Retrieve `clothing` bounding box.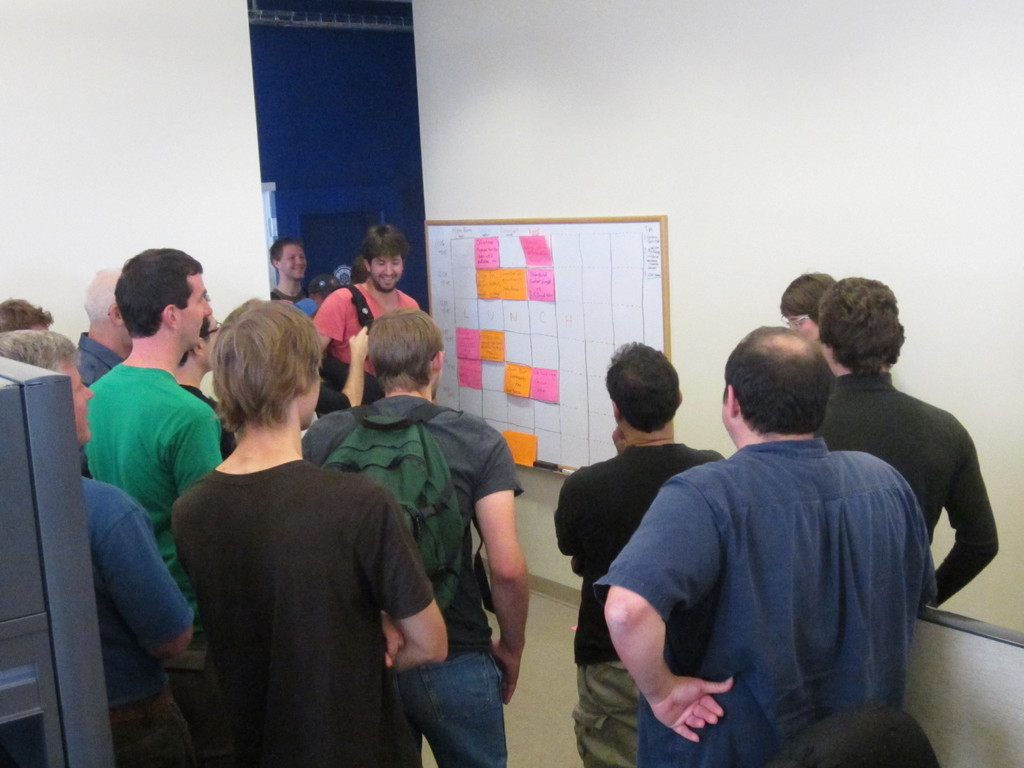
Bounding box: pyautogui.locateOnScreen(249, 289, 346, 337).
